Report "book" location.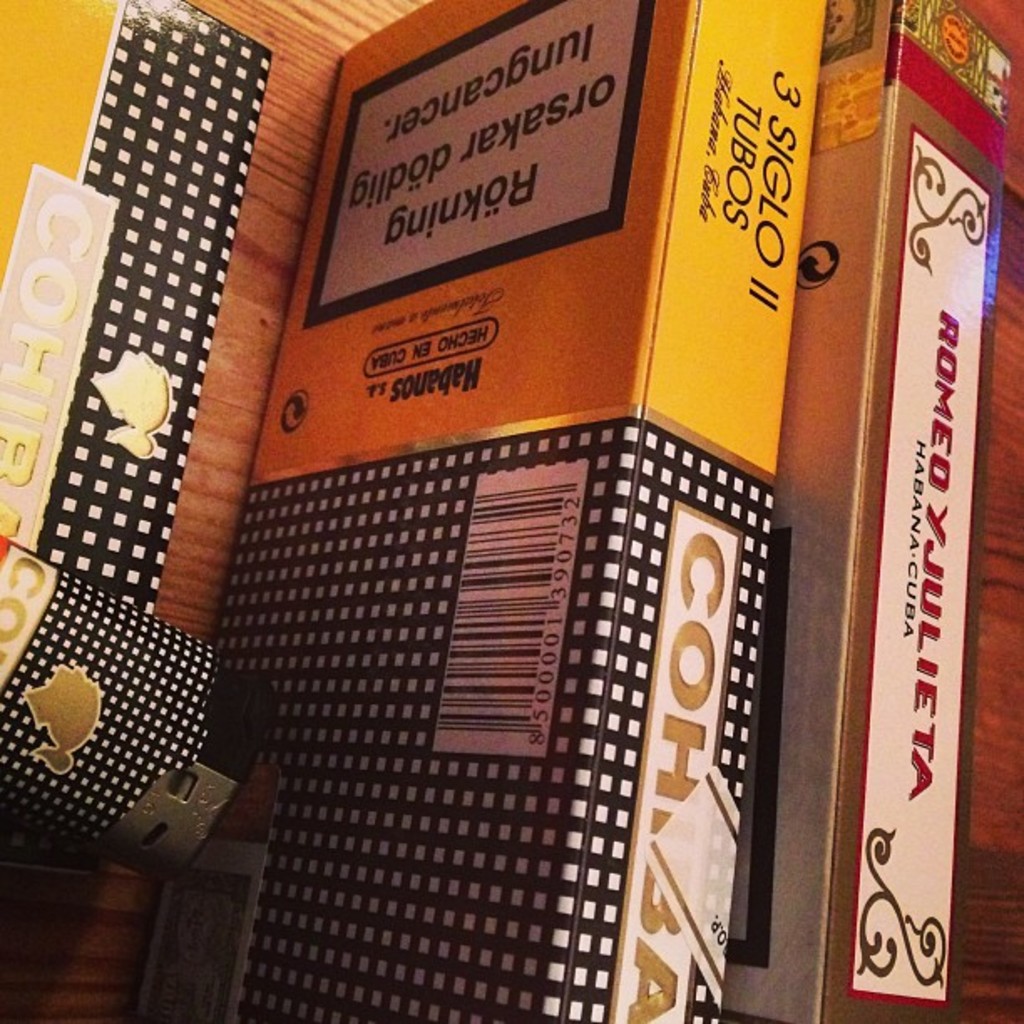
Report: [left=112, top=0, right=832, bottom=1022].
